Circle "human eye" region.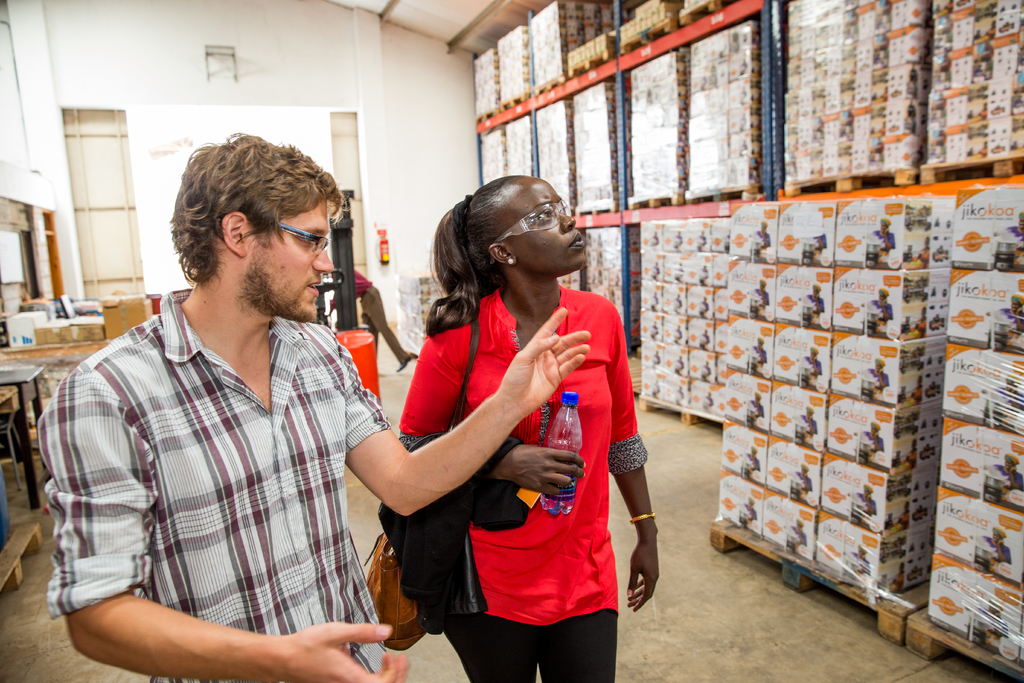
Region: <bbox>299, 231, 315, 246</bbox>.
